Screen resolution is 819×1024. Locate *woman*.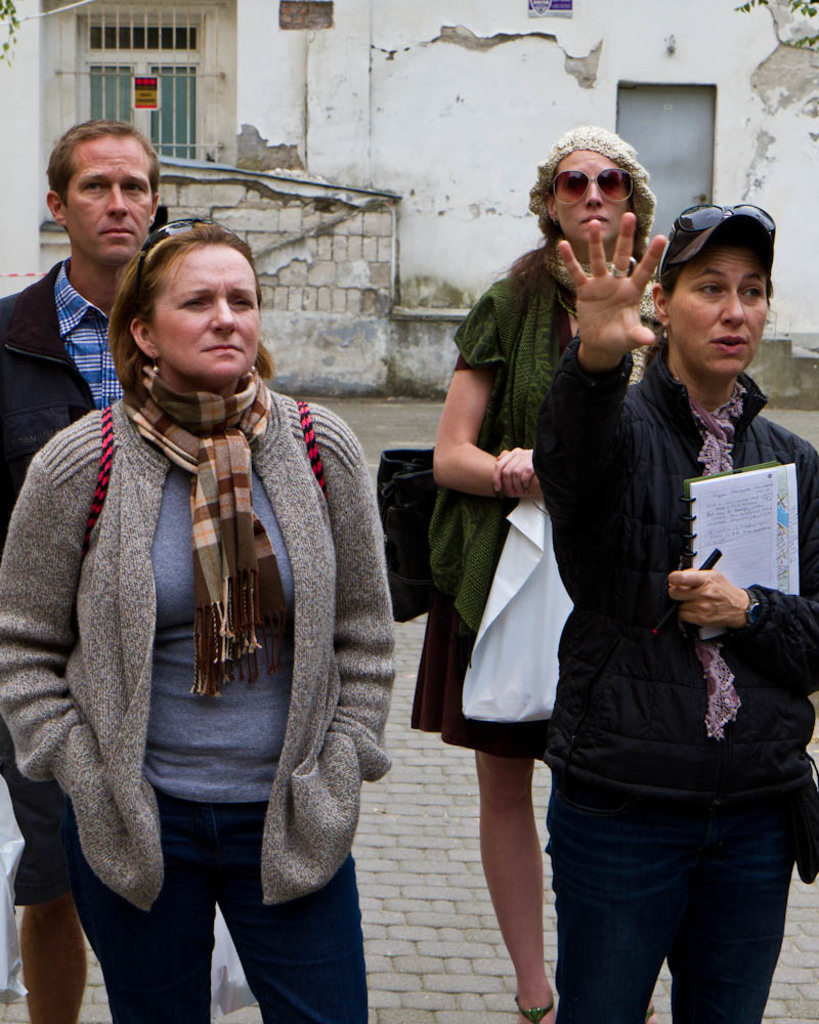
(left=0, top=222, right=397, bottom=1012).
